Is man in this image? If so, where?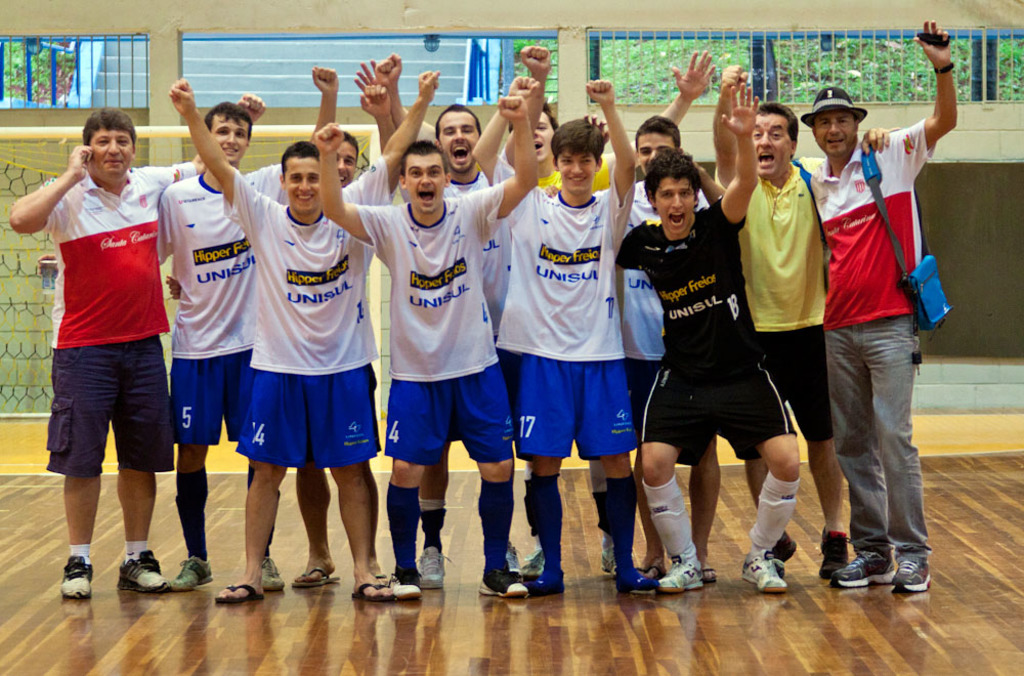
Yes, at bbox=[12, 98, 266, 600].
